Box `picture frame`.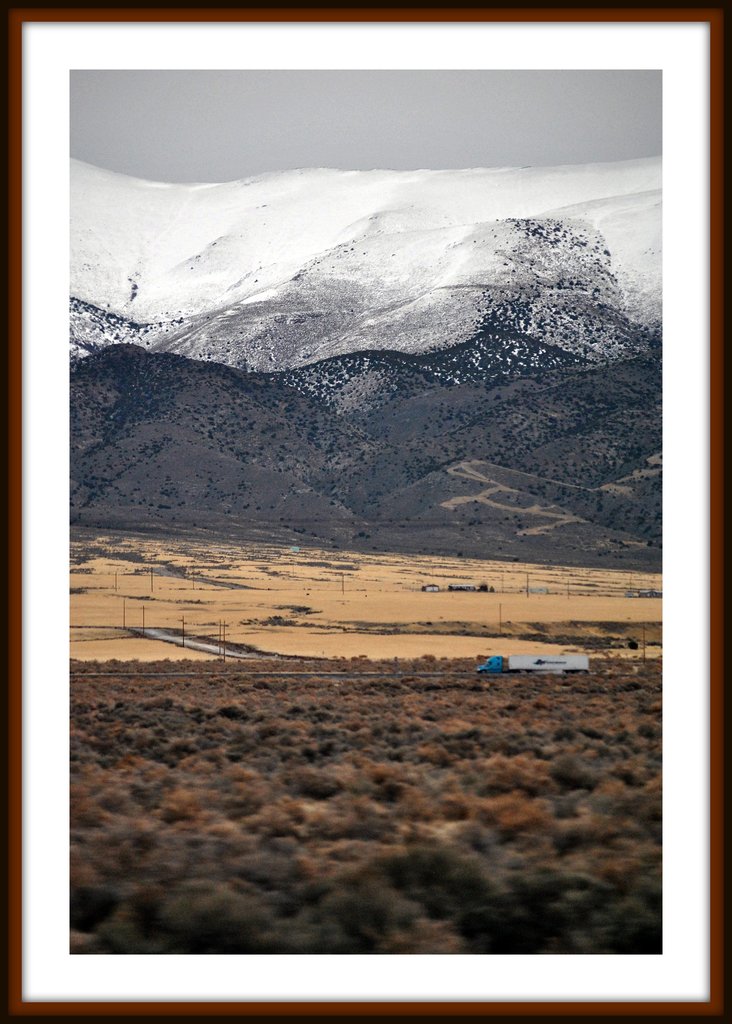
bbox=[0, 0, 731, 1023].
